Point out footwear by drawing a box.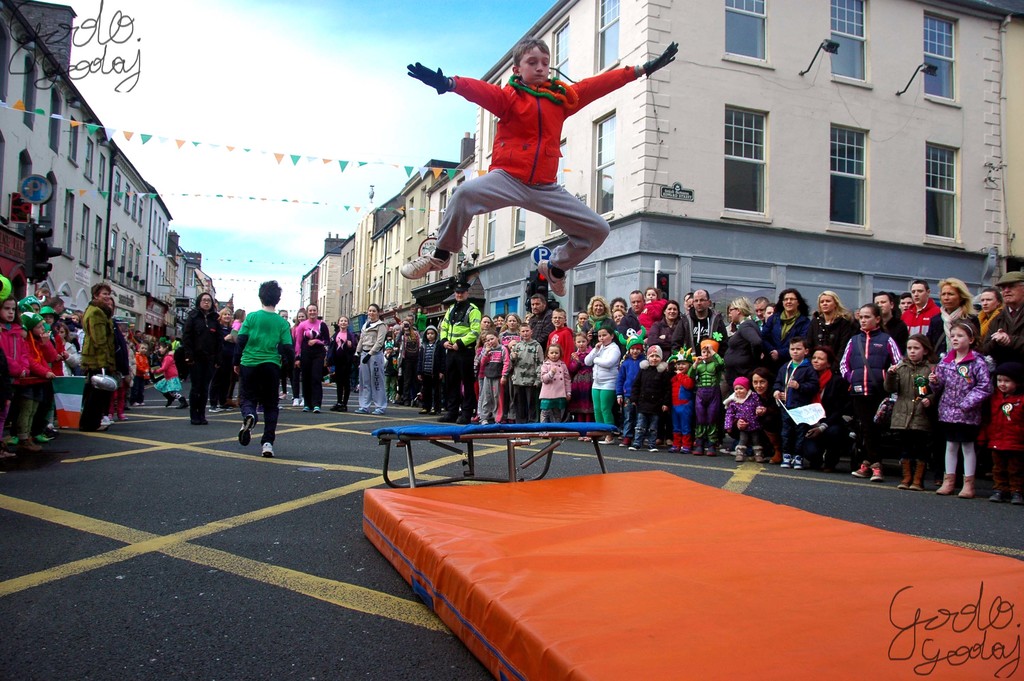
314, 404, 321, 413.
